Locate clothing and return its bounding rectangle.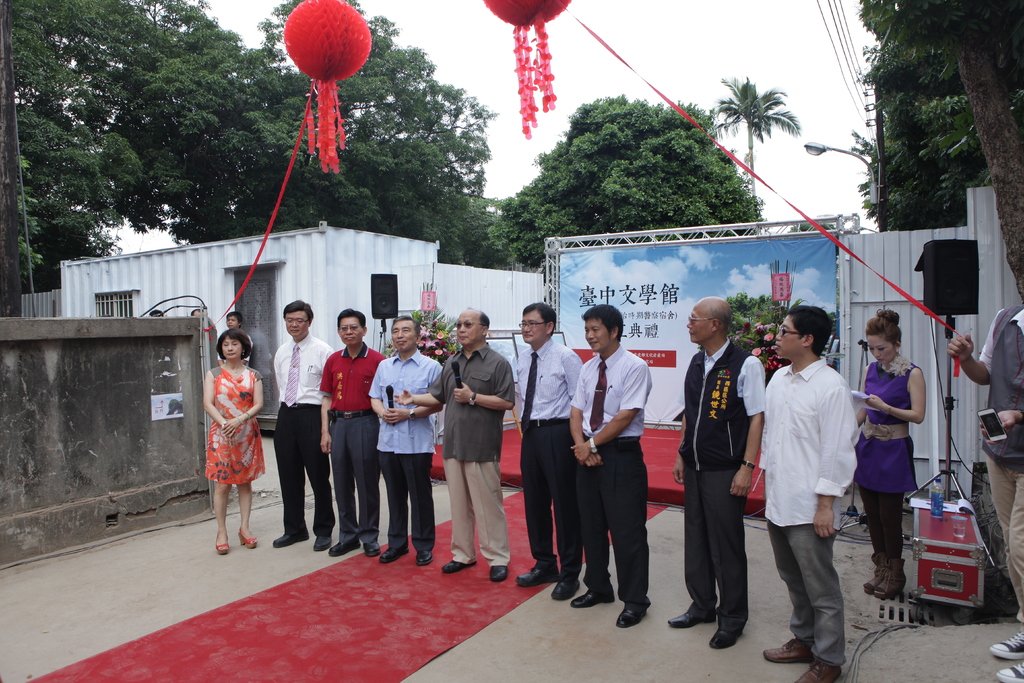
774/329/874/628.
